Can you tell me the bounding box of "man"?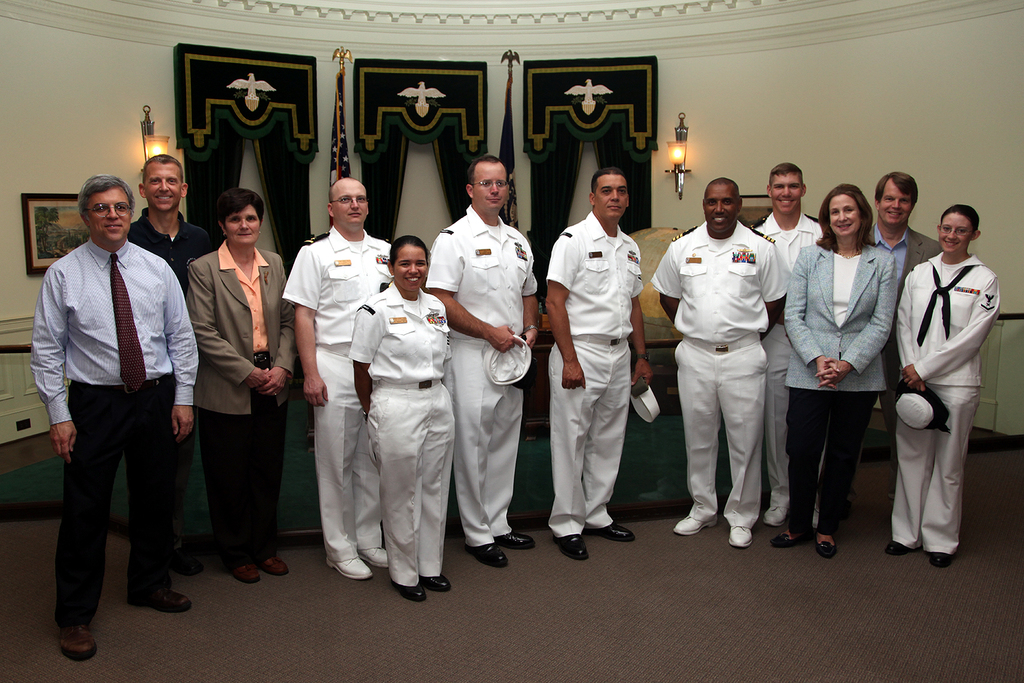
(left=278, top=177, right=399, bottom=584).
